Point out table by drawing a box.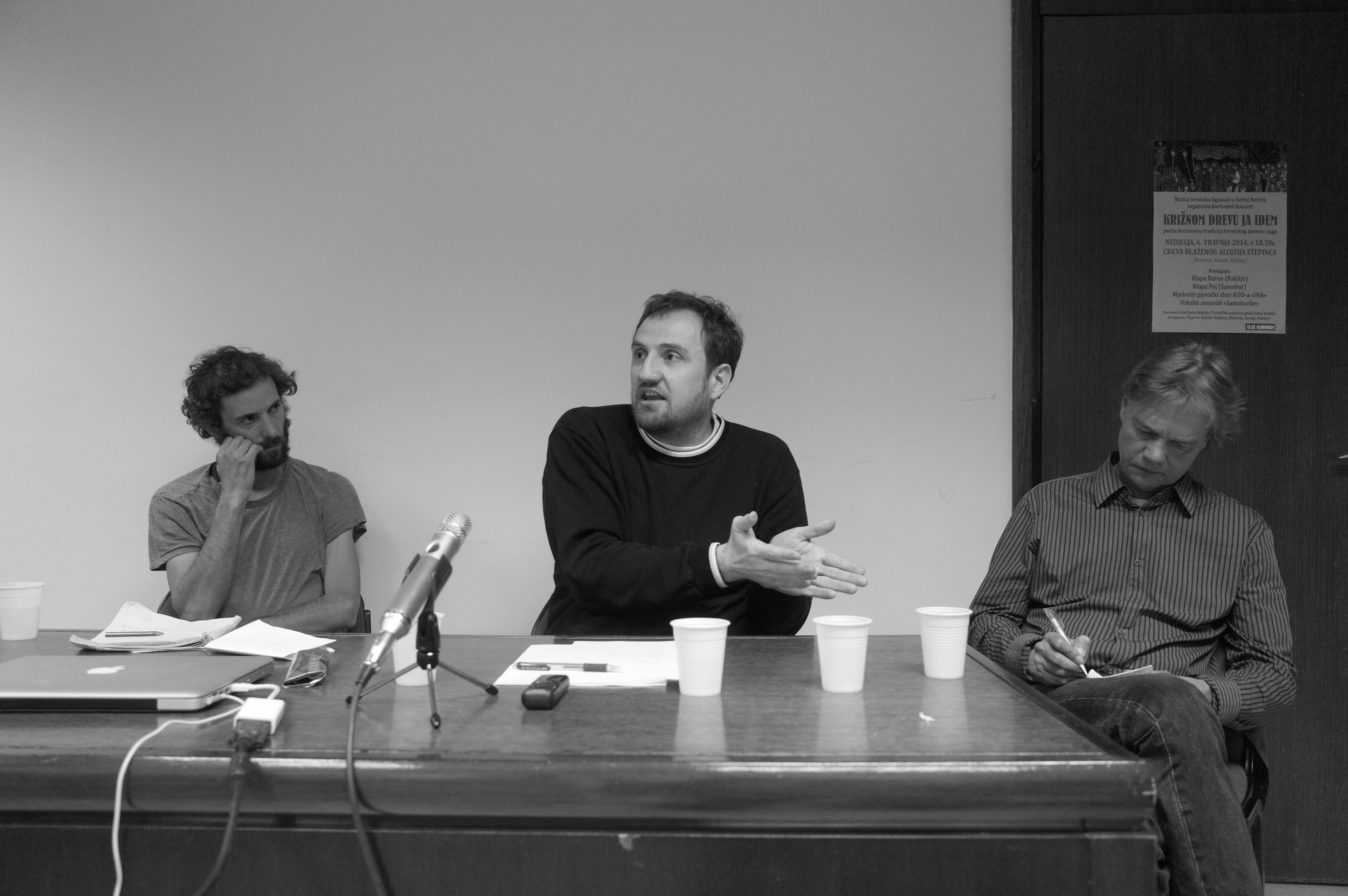
[0, 288, 536, 414].
